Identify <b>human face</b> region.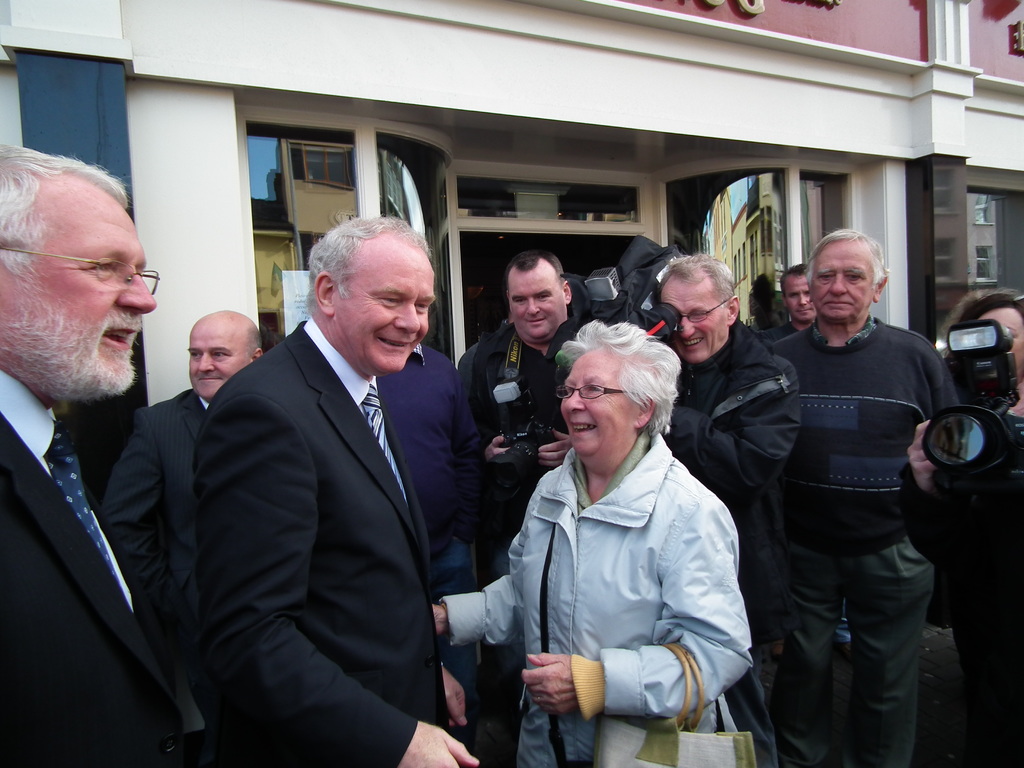
Region: box(785, 280, 809, 321).
